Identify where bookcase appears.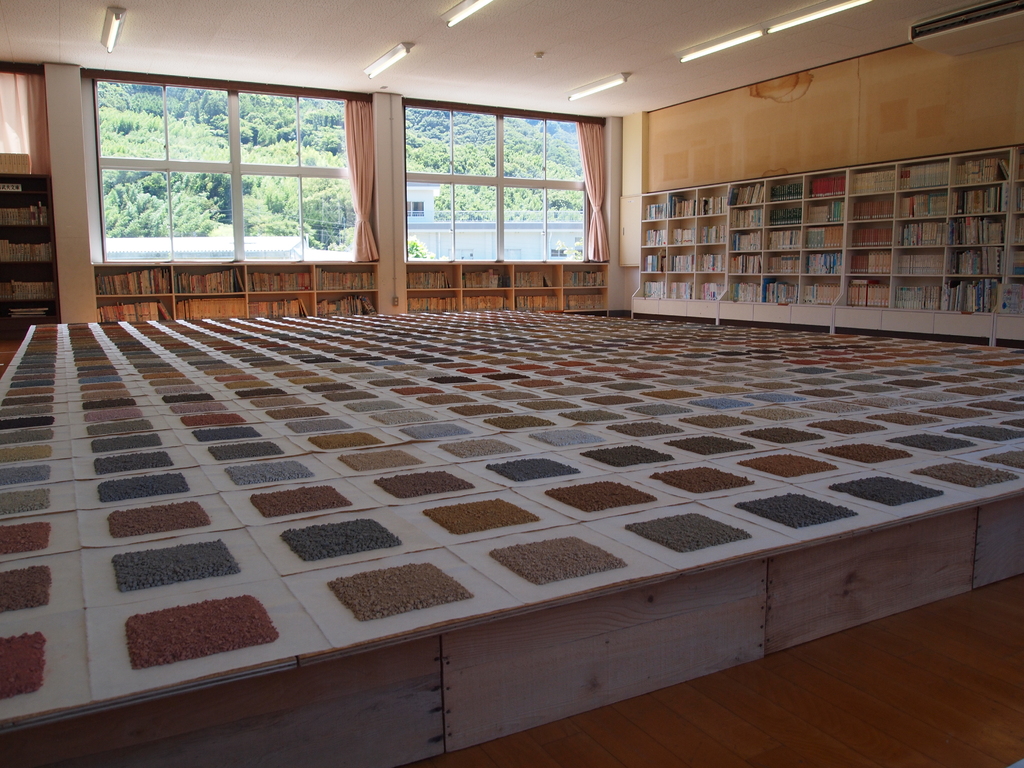
Appears at [1,169,59,325].
